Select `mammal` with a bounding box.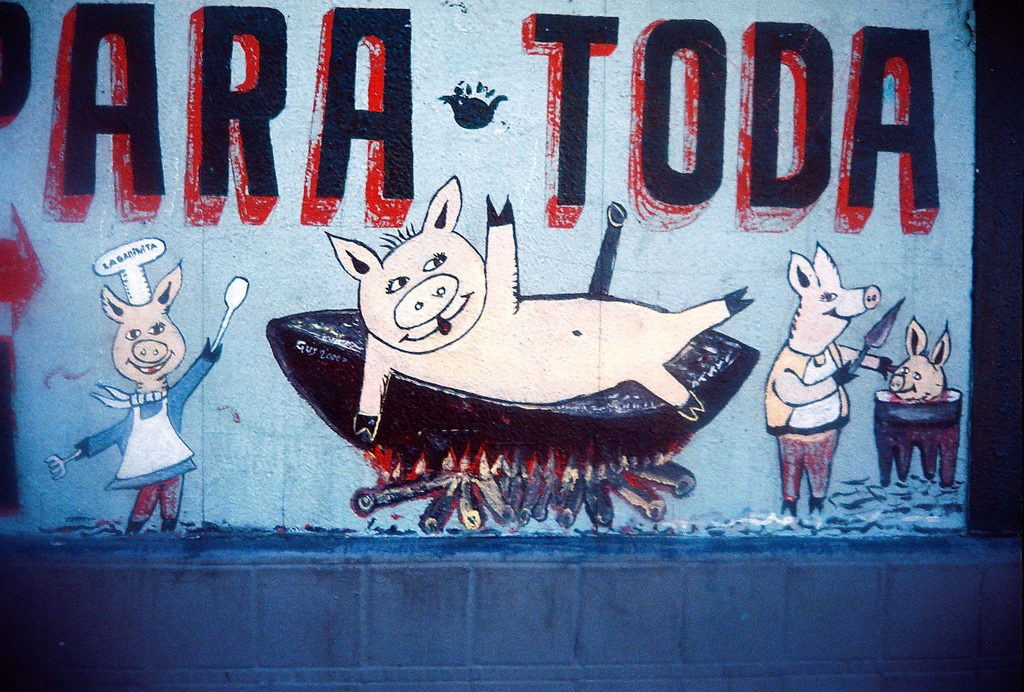
<region>889, 317, 950, 397</region>.
